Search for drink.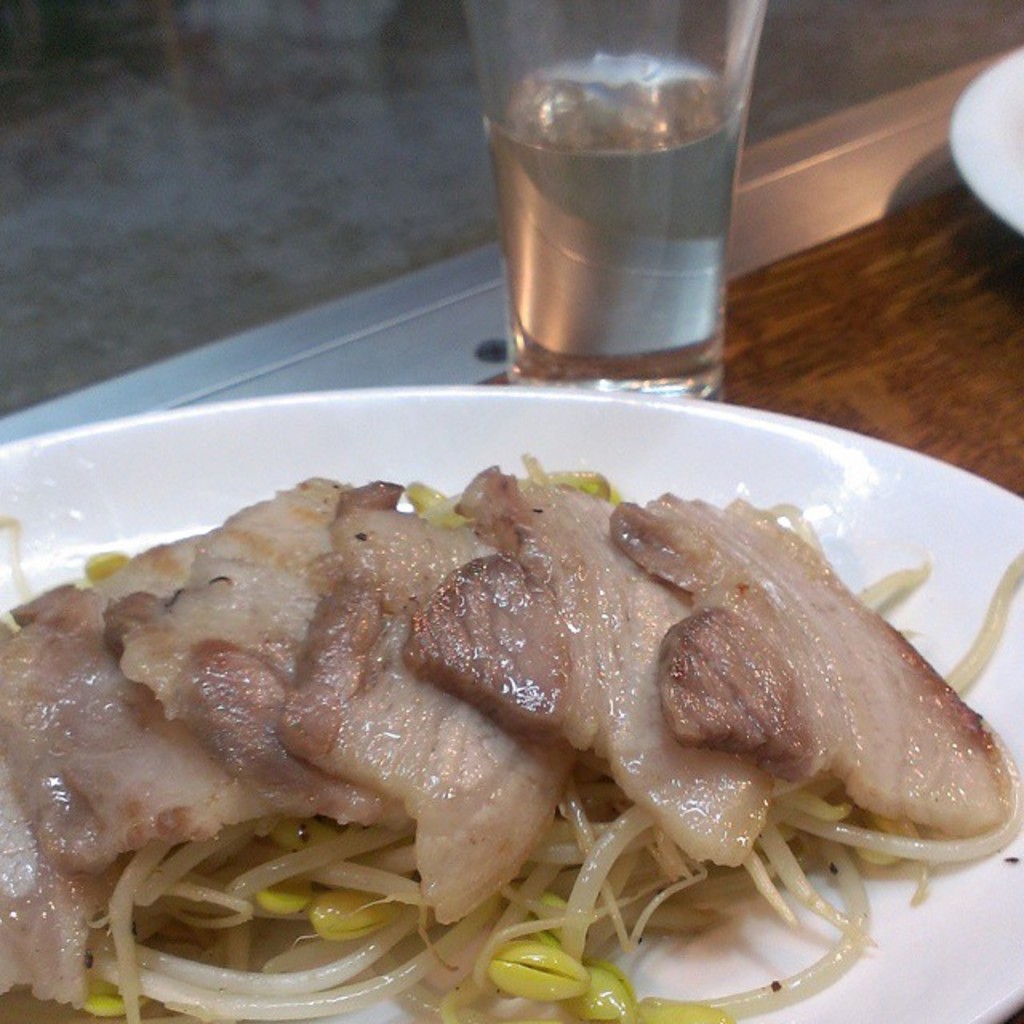
Found at 467 13 763 394.
